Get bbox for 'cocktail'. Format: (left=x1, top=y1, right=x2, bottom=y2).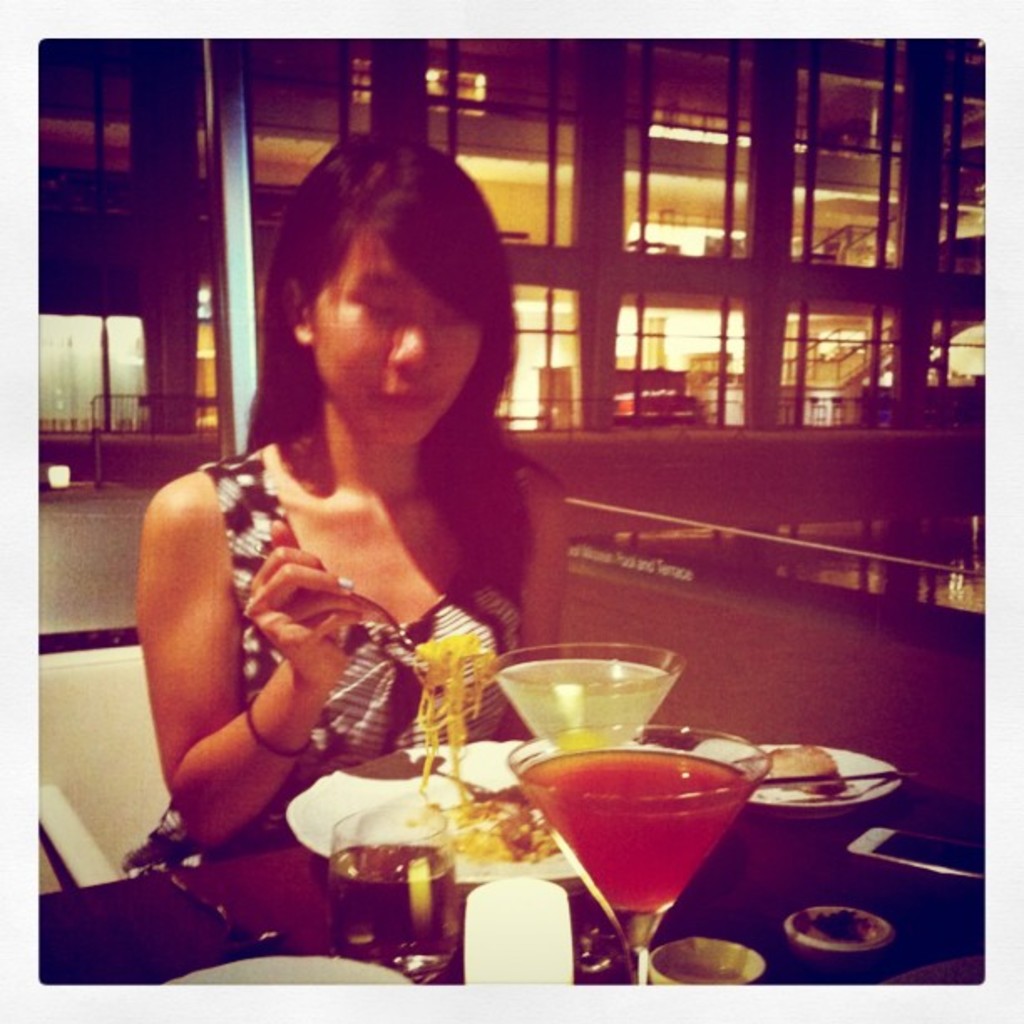
(left=484, top=641, right=688, bottom=756).
